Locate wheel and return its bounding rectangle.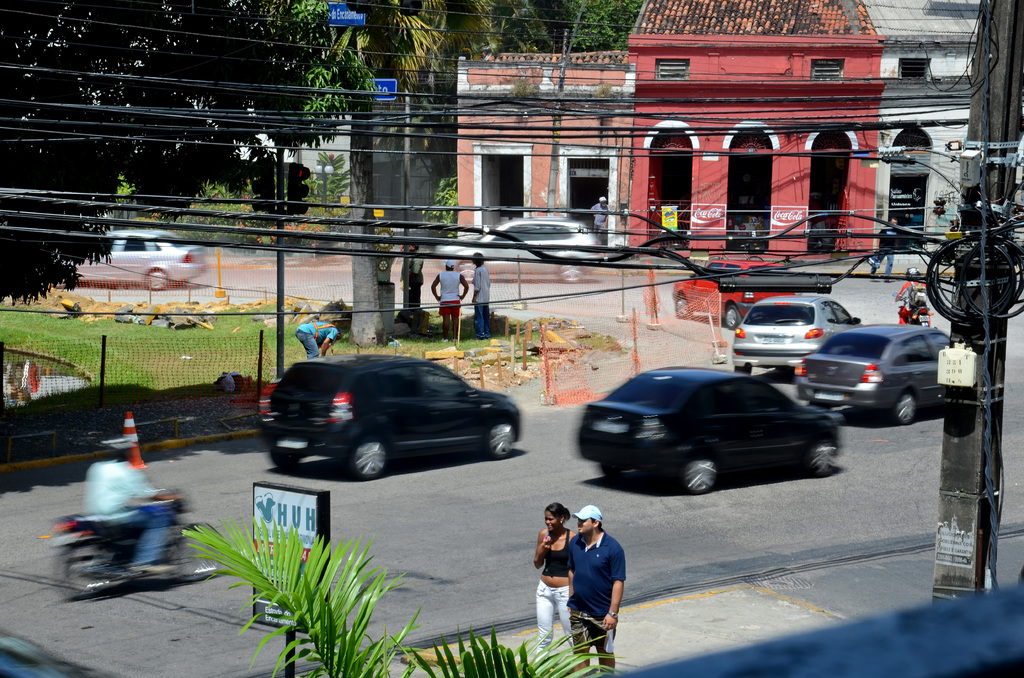
rect(806, 440, 836, 474).
